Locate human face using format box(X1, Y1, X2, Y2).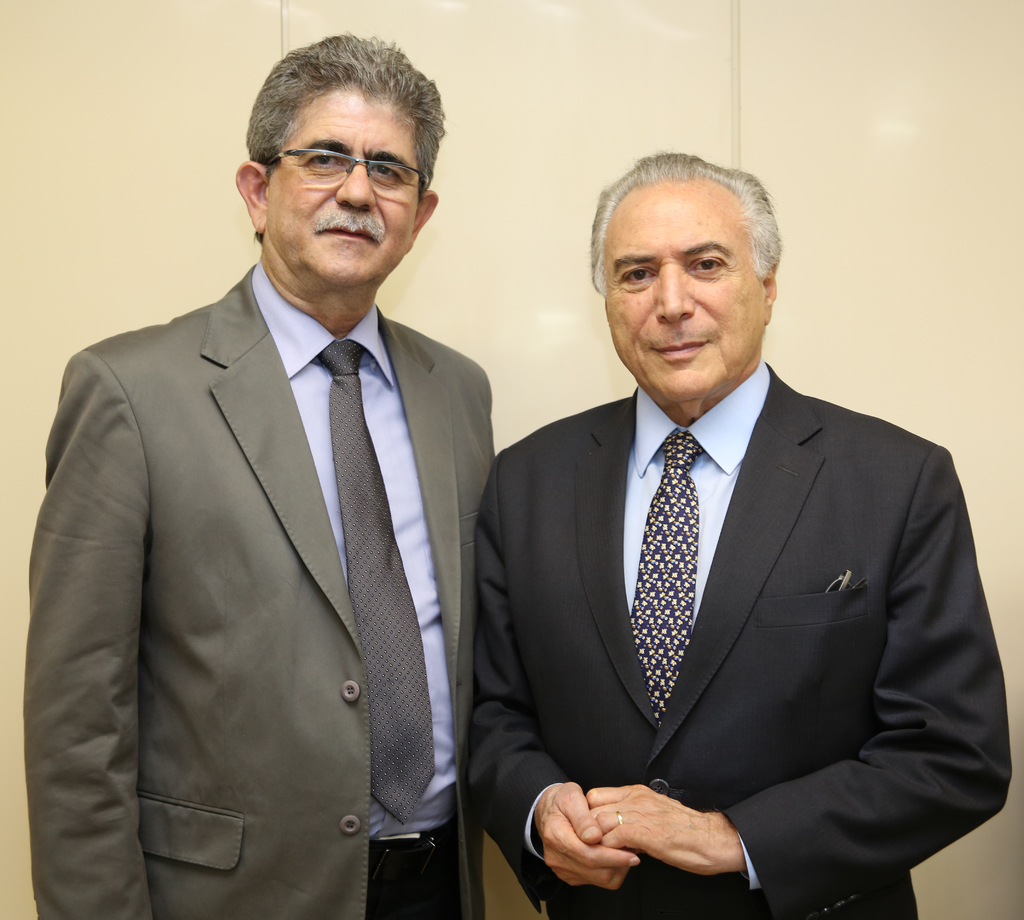
box(602, 179, 760, 400).
